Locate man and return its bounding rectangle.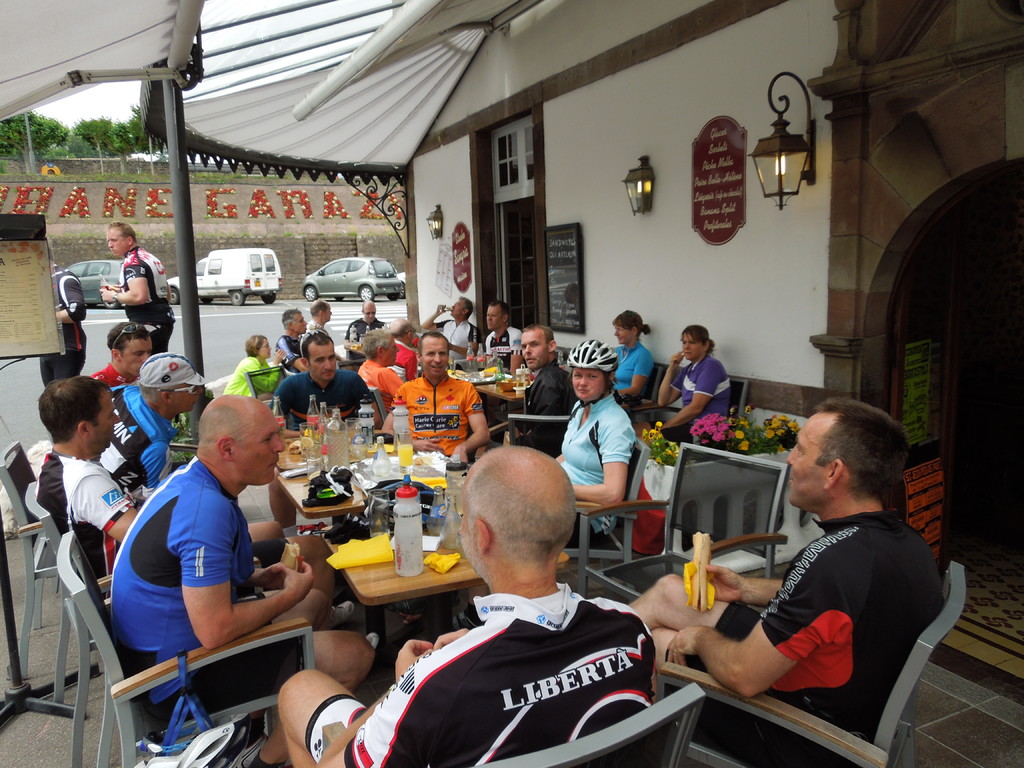
277,311,309,372.
